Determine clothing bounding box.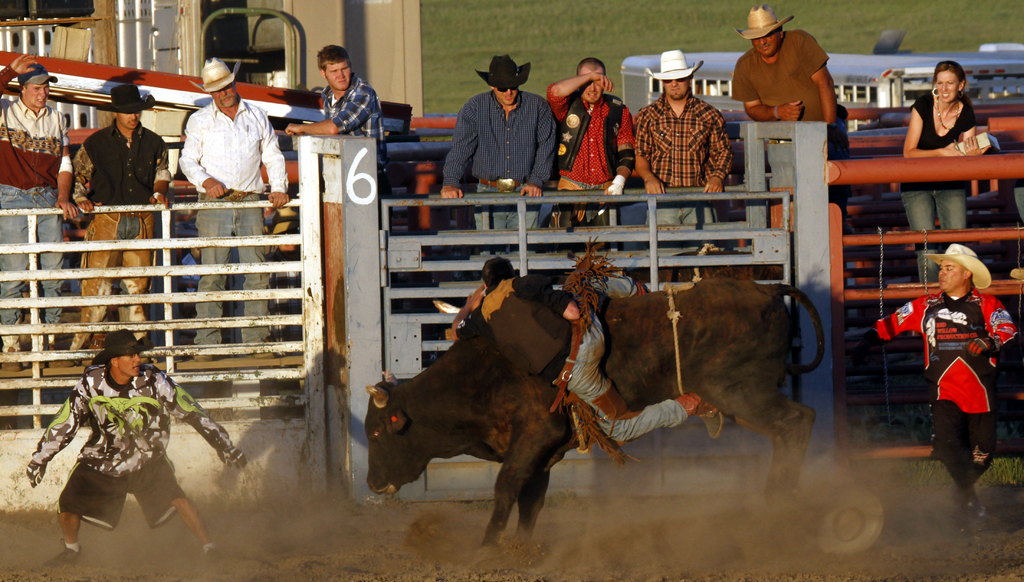
Determined: BBox(56, 449, 180, 534).
